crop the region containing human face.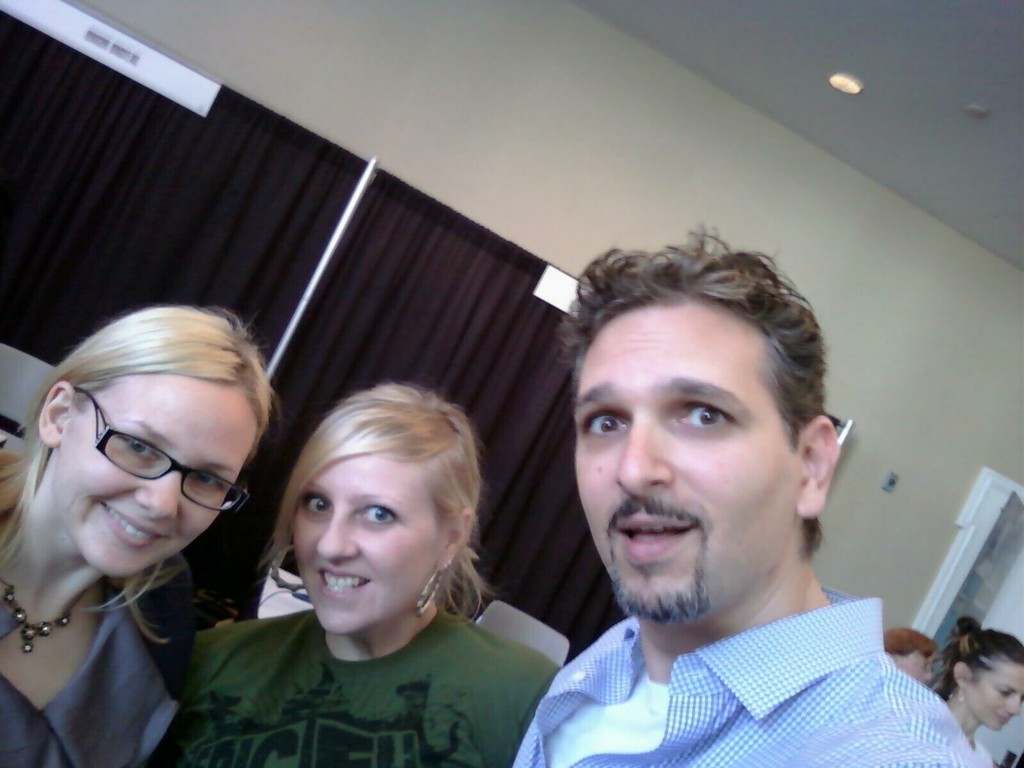
Crop region: <region>971, 658, 1023, 733</region>.
